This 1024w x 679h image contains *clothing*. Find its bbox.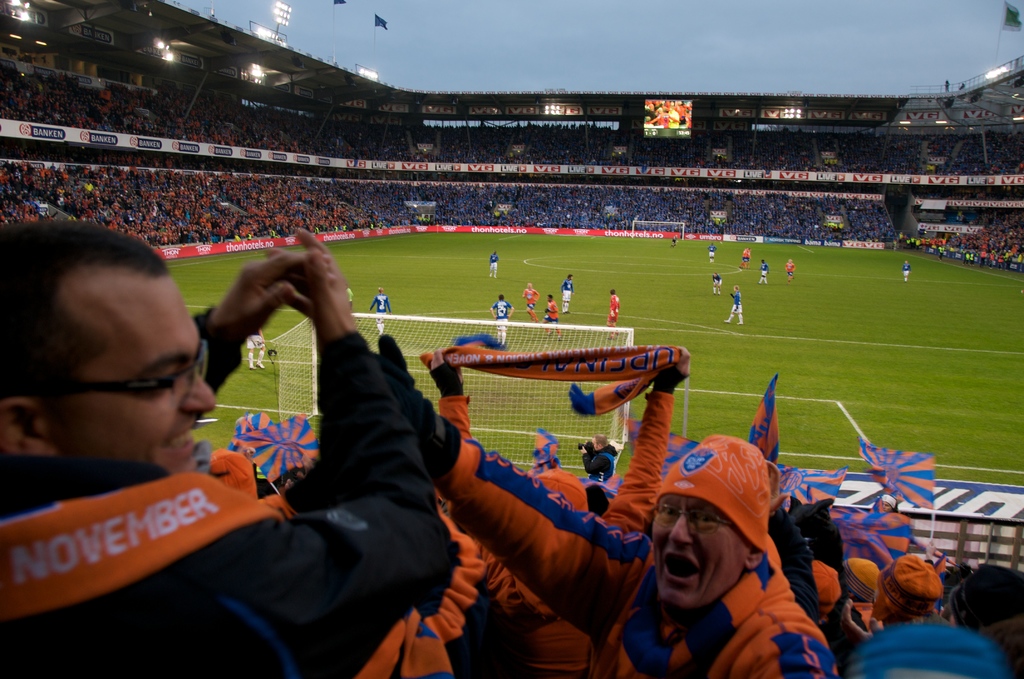
[left=2, top=309, right=448, bottom=678].
